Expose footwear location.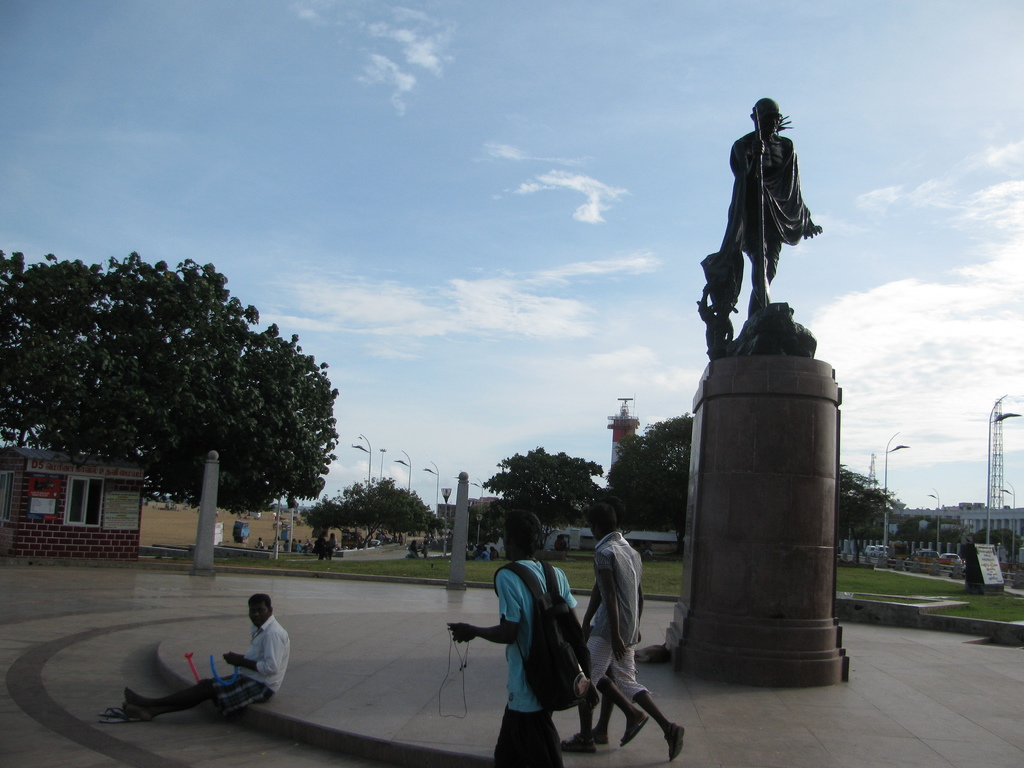
Exposed at BBox(620, 715, 648, 744).
